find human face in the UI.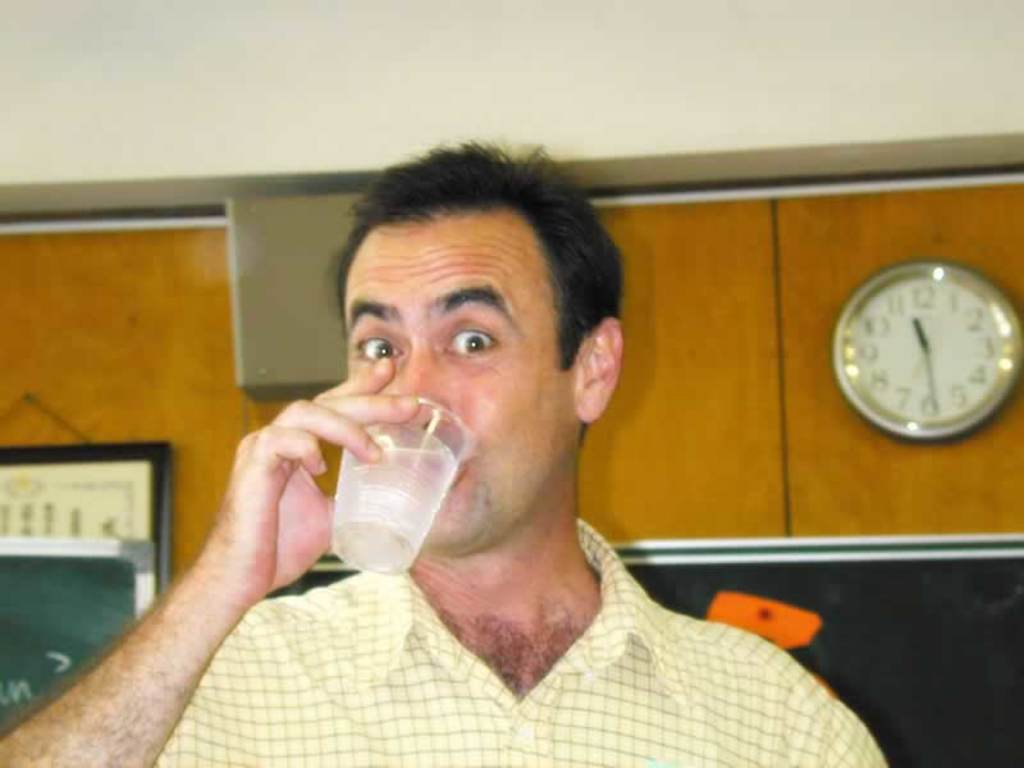
UI element at x1=343 y1=216 x2=559 y2=552.
